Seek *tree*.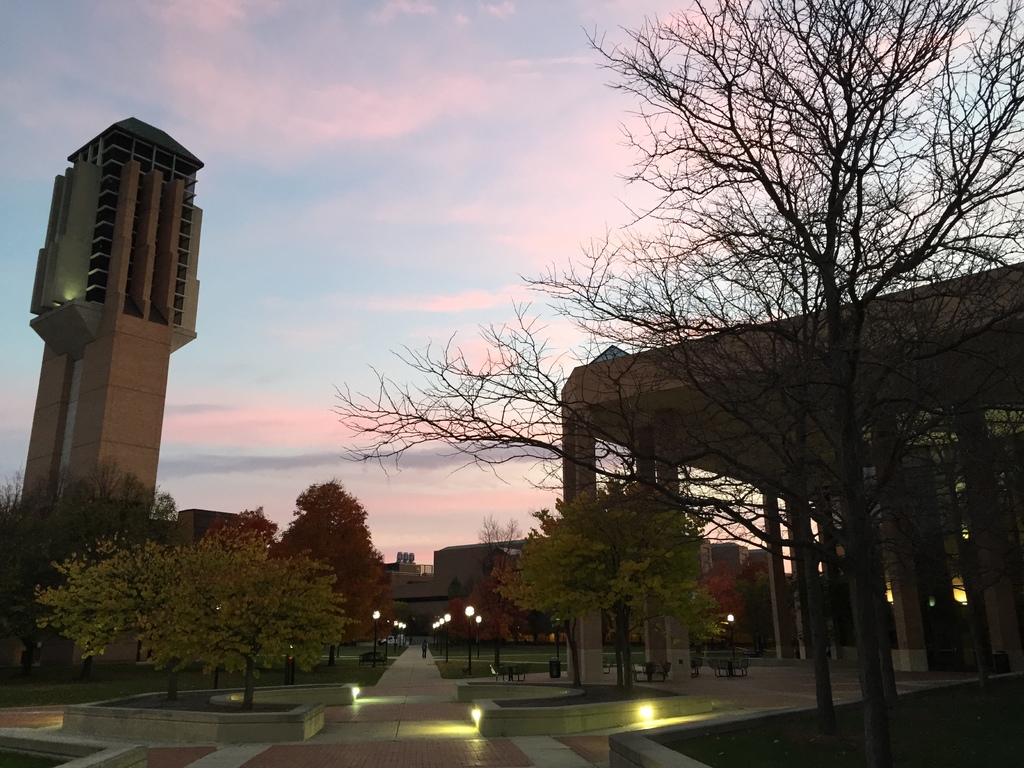
214,506,274,680.
